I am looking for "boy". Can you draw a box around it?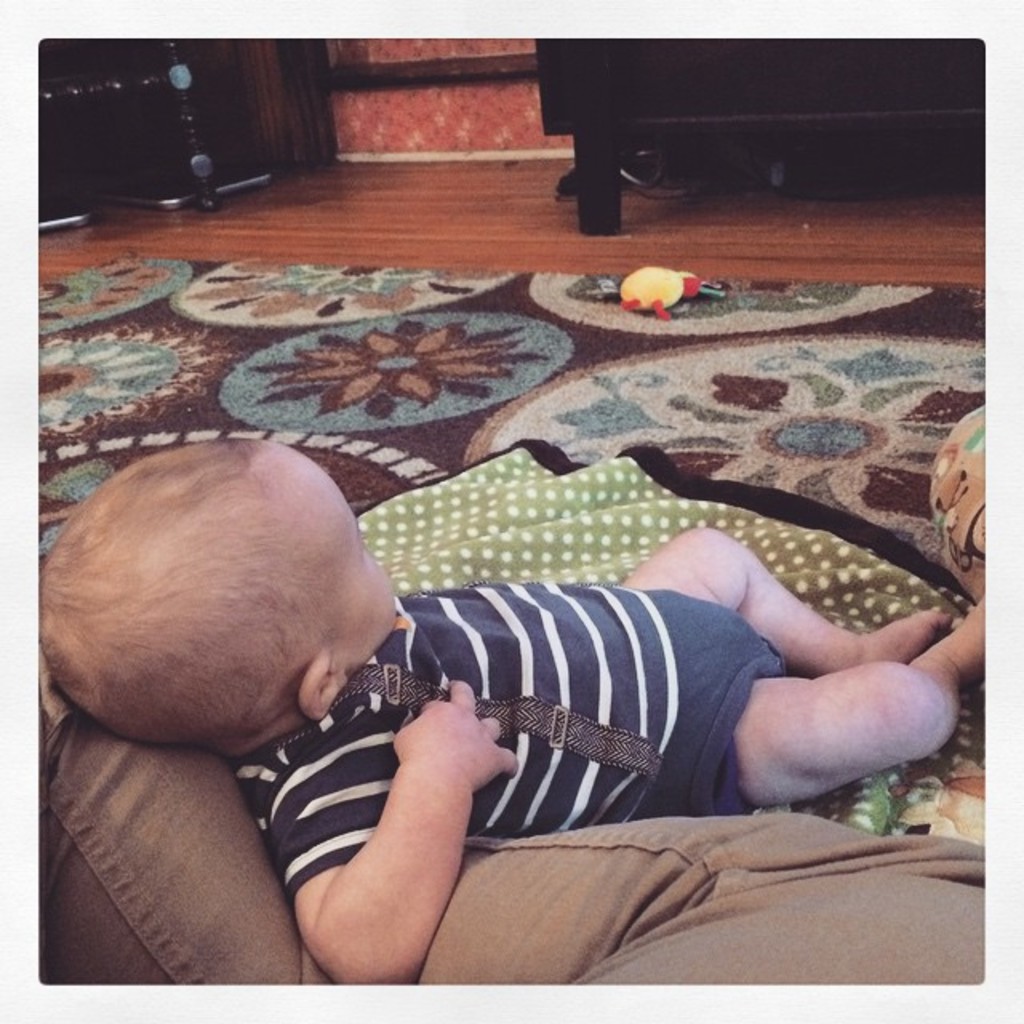
Sure, the bounding box is [x1=42, y1=437, x2=986, y2=986].
